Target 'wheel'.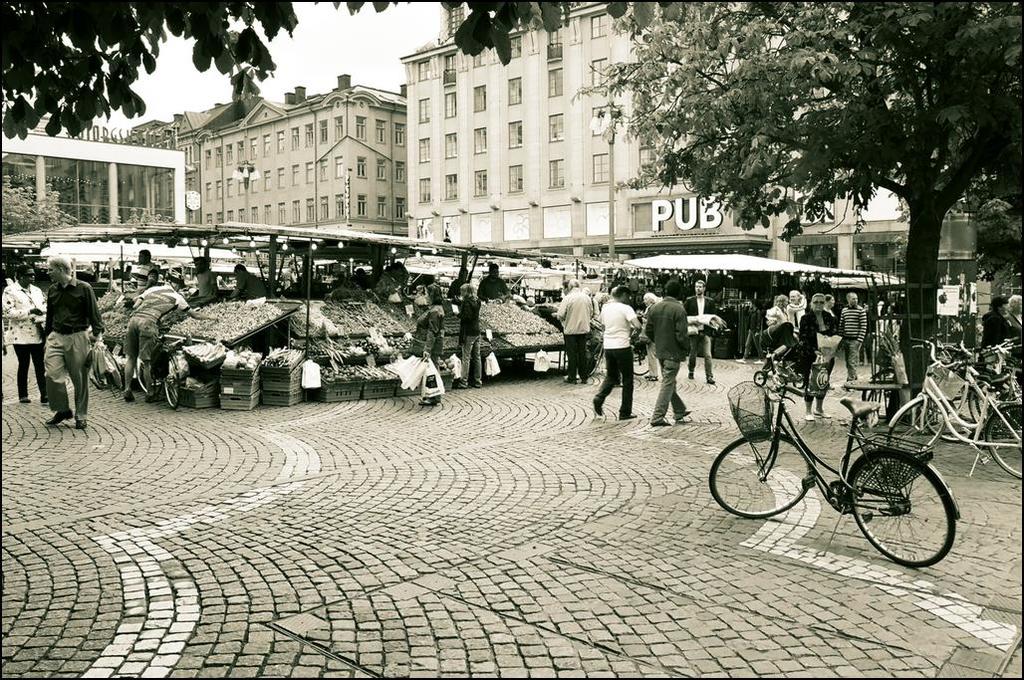
Target region: bbox=(590, 346, 604, 376).
